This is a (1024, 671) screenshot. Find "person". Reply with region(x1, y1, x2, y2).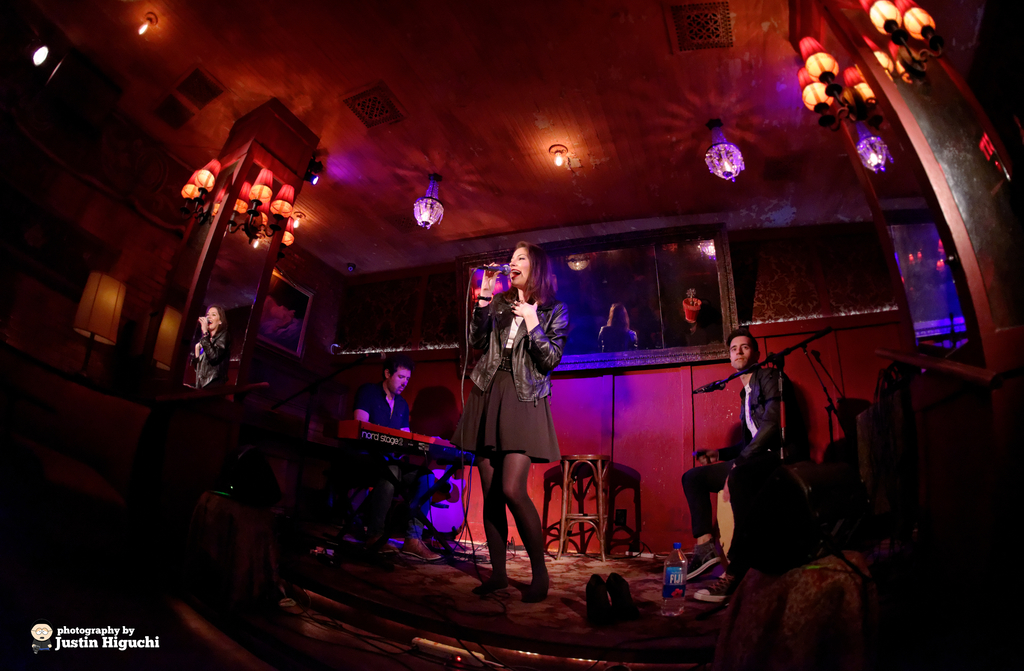
region(673, 334, 802, 603).
